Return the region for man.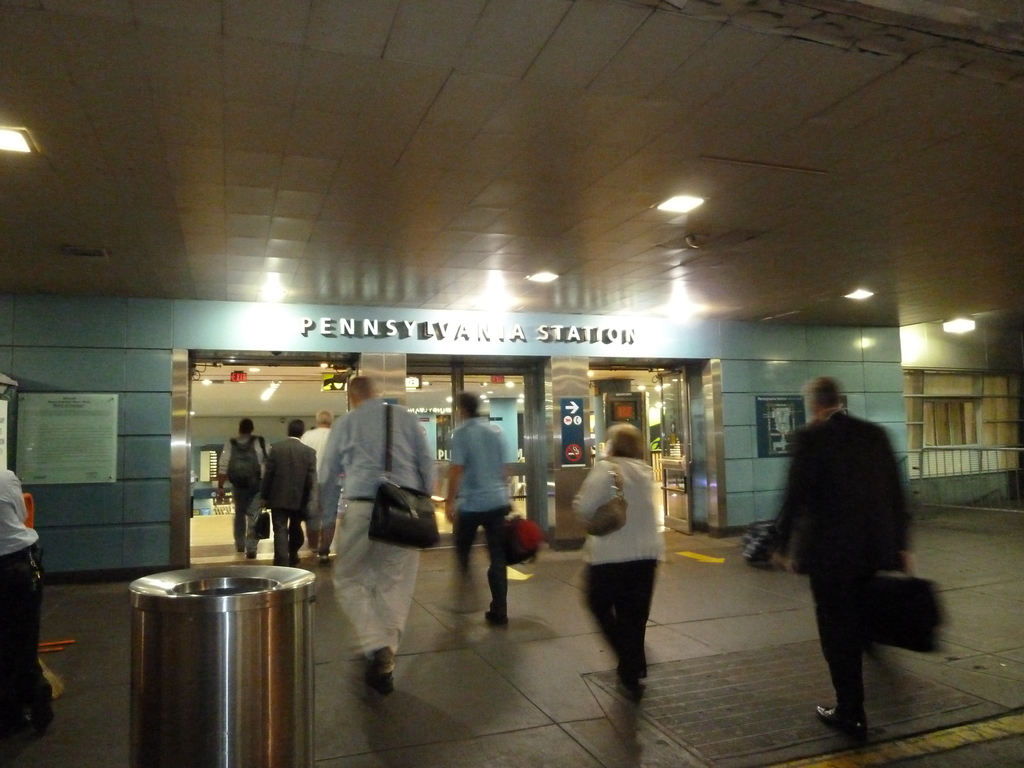
detection(213, 418, 271, 561).
